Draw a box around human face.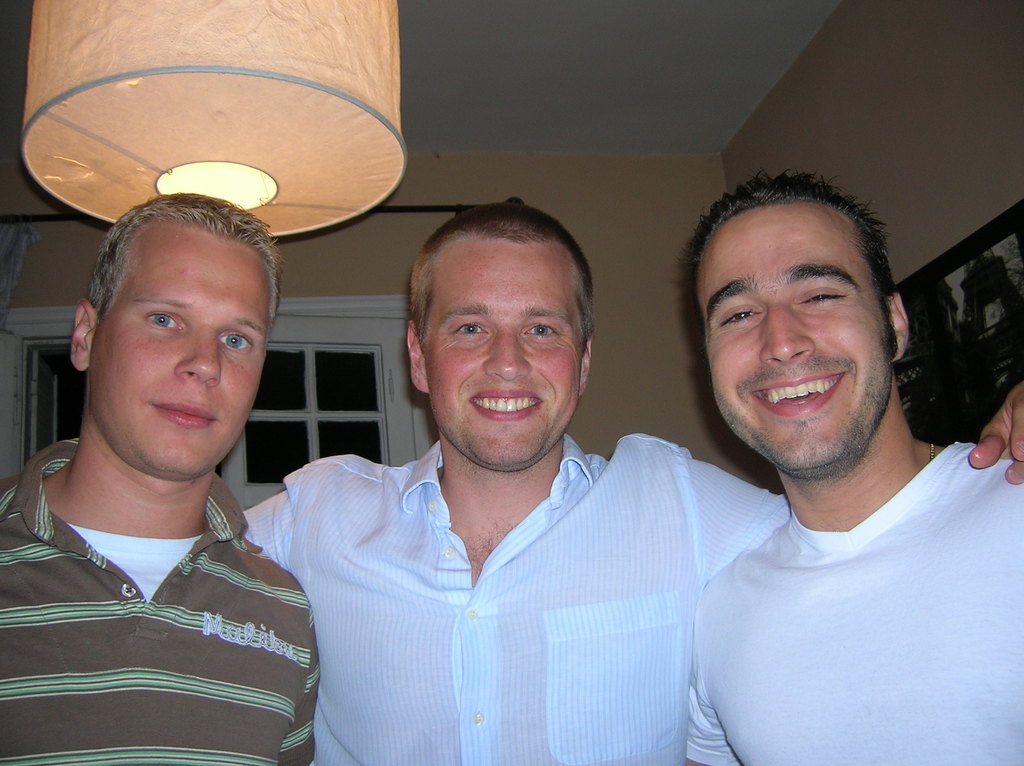
x1=88 y1=234 x2=271 y2=474.
